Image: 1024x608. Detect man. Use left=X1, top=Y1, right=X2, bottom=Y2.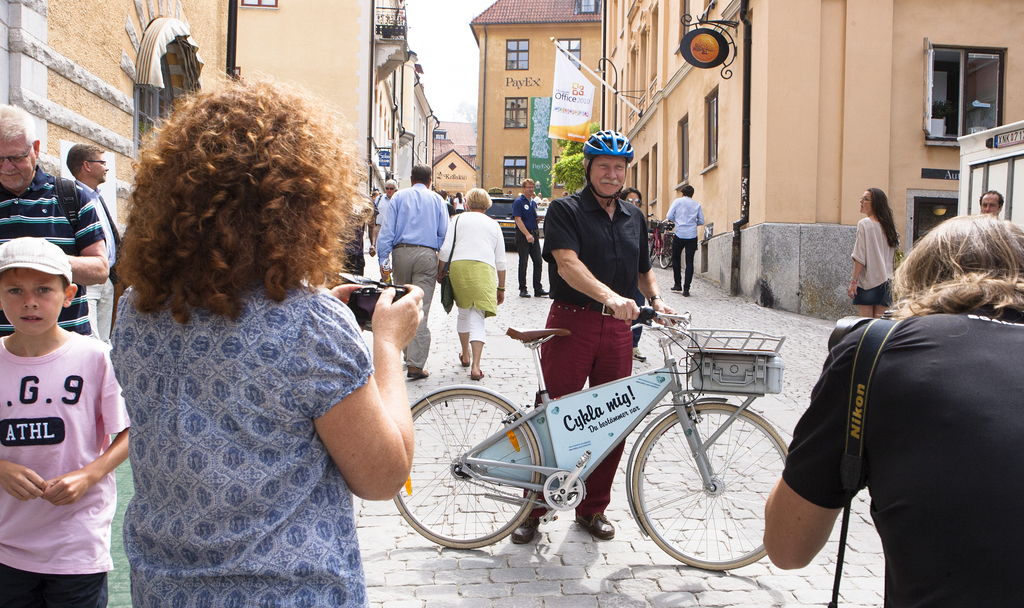
left=0, top=100, right=108, bottom=342.
